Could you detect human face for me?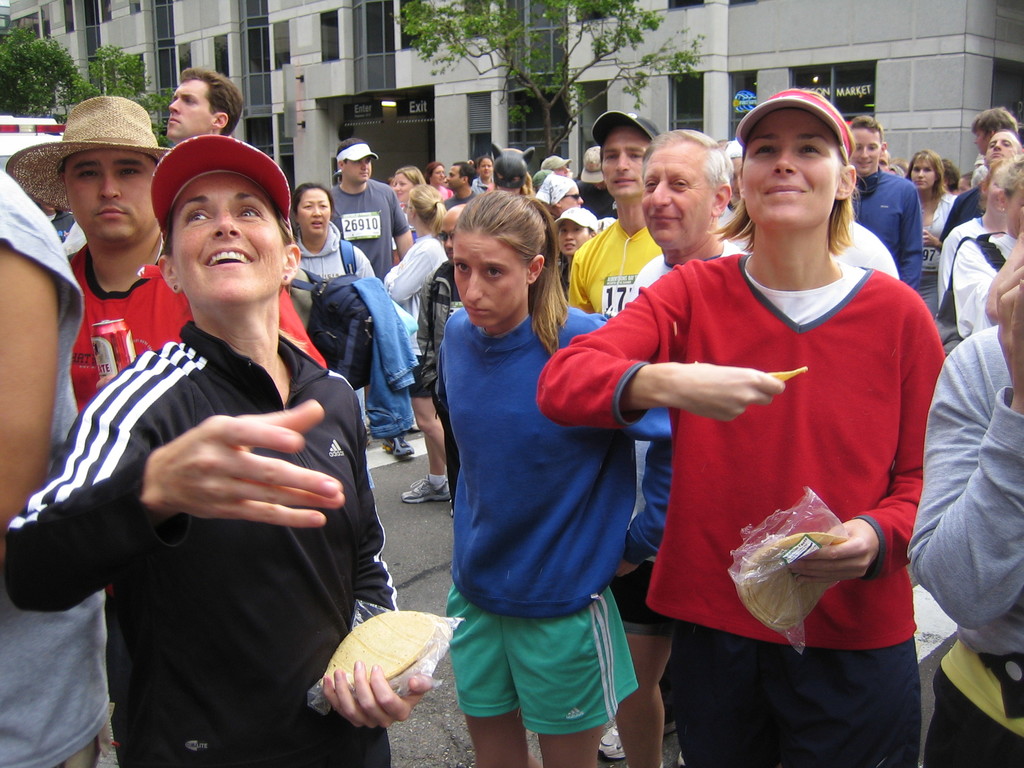
Detection result: [557, 181, 584, 209].
